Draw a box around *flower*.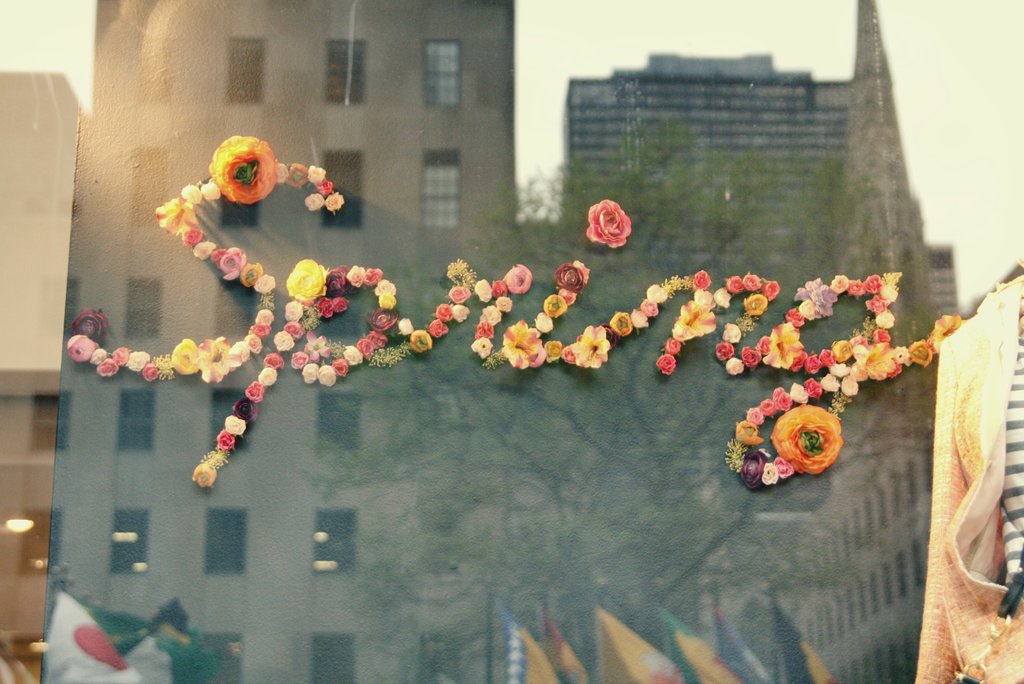
x1=680, y1=302, x2=719, y2=337.
